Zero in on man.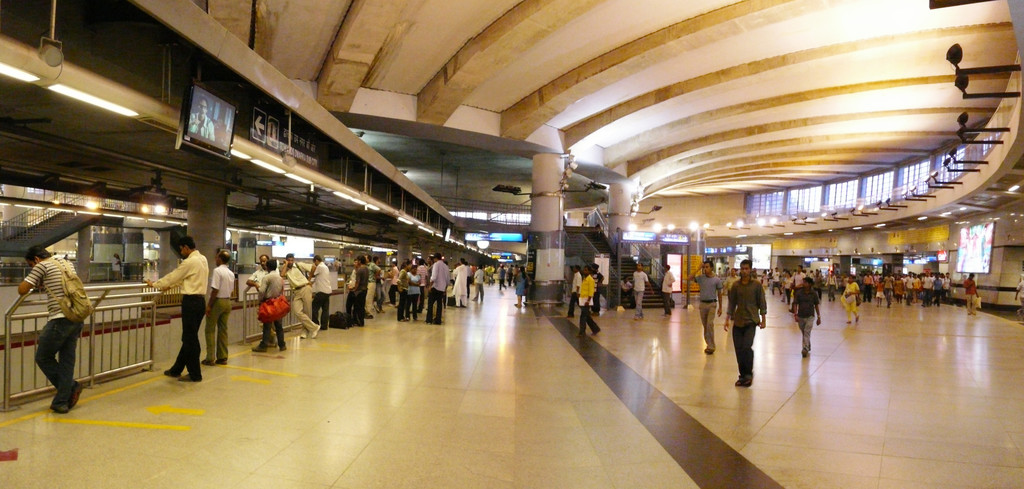
Zeroed in: [860, 270, 877, 307].
